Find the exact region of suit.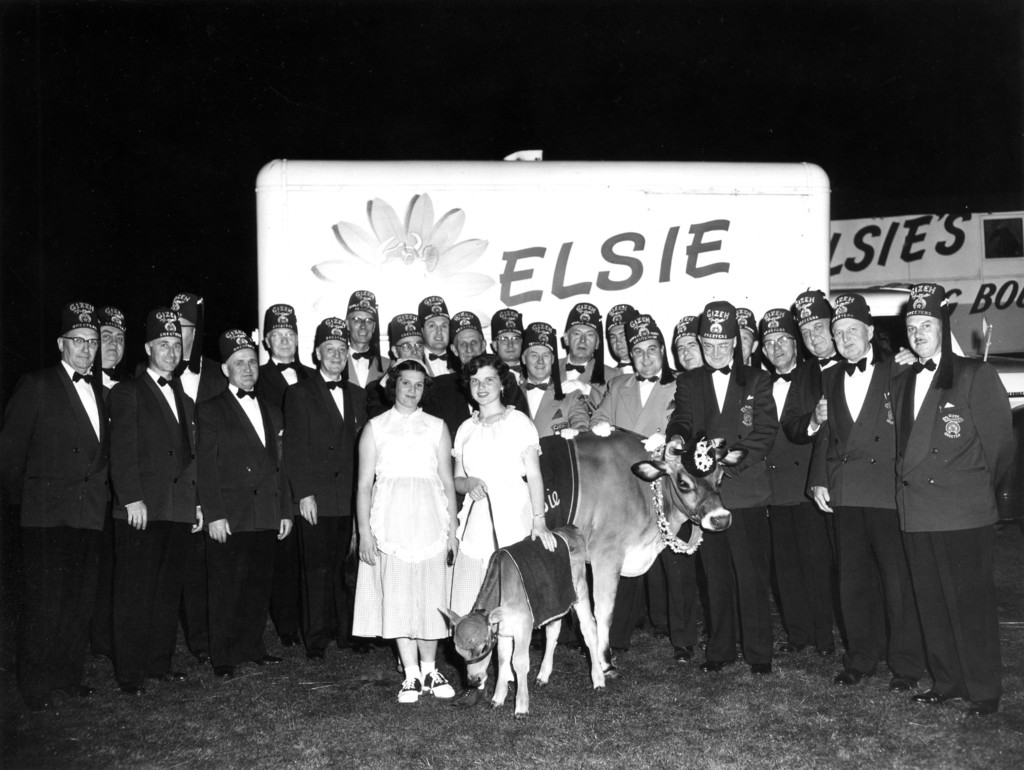
Exact region: pyautogui.locateOnScreen(189, 380, 302, 662).
